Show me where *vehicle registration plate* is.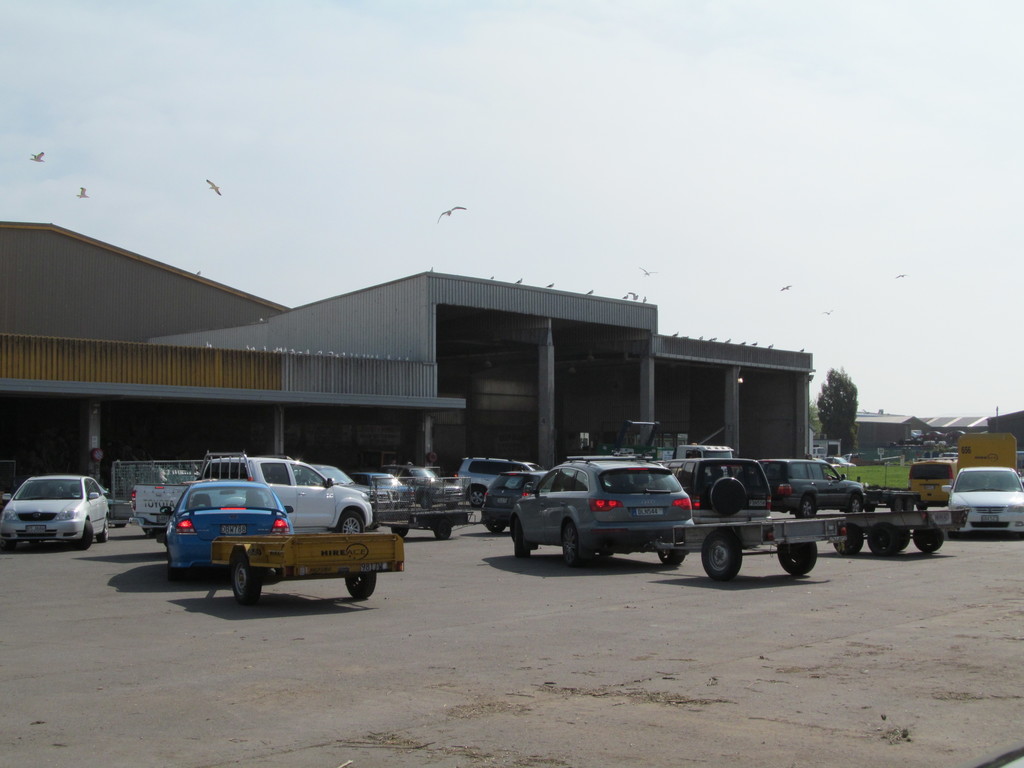
*vehicle registration plate* is at (x1=634, y1=505, x2=660, y2=516).
